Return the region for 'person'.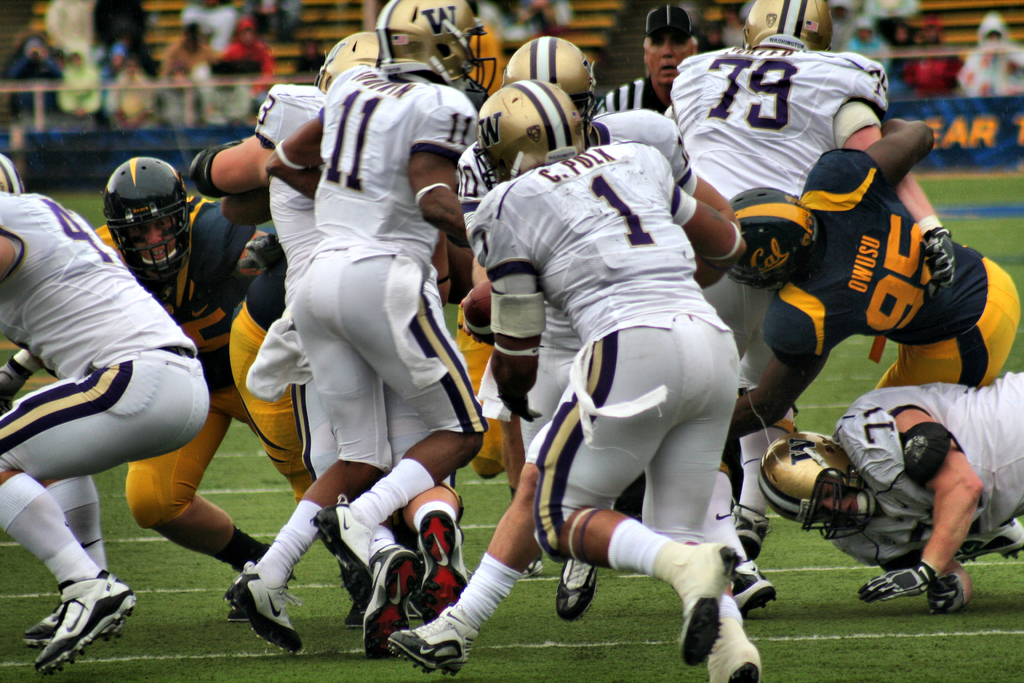
select_region(4, 135, 228, 679).
